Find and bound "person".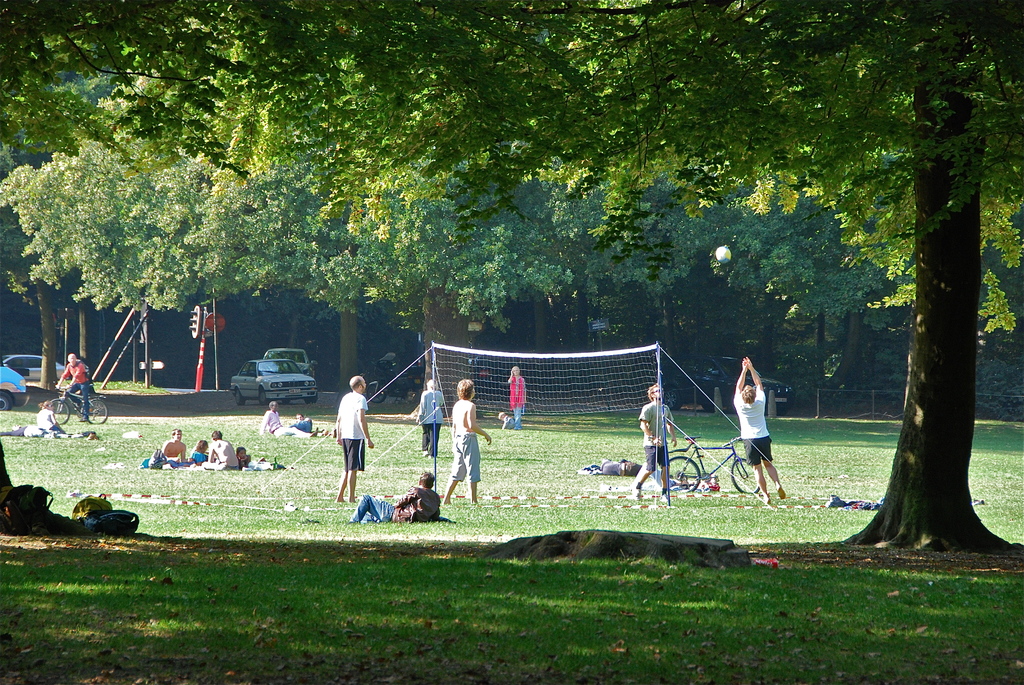
Bound: [264, 402, 325, 438].
